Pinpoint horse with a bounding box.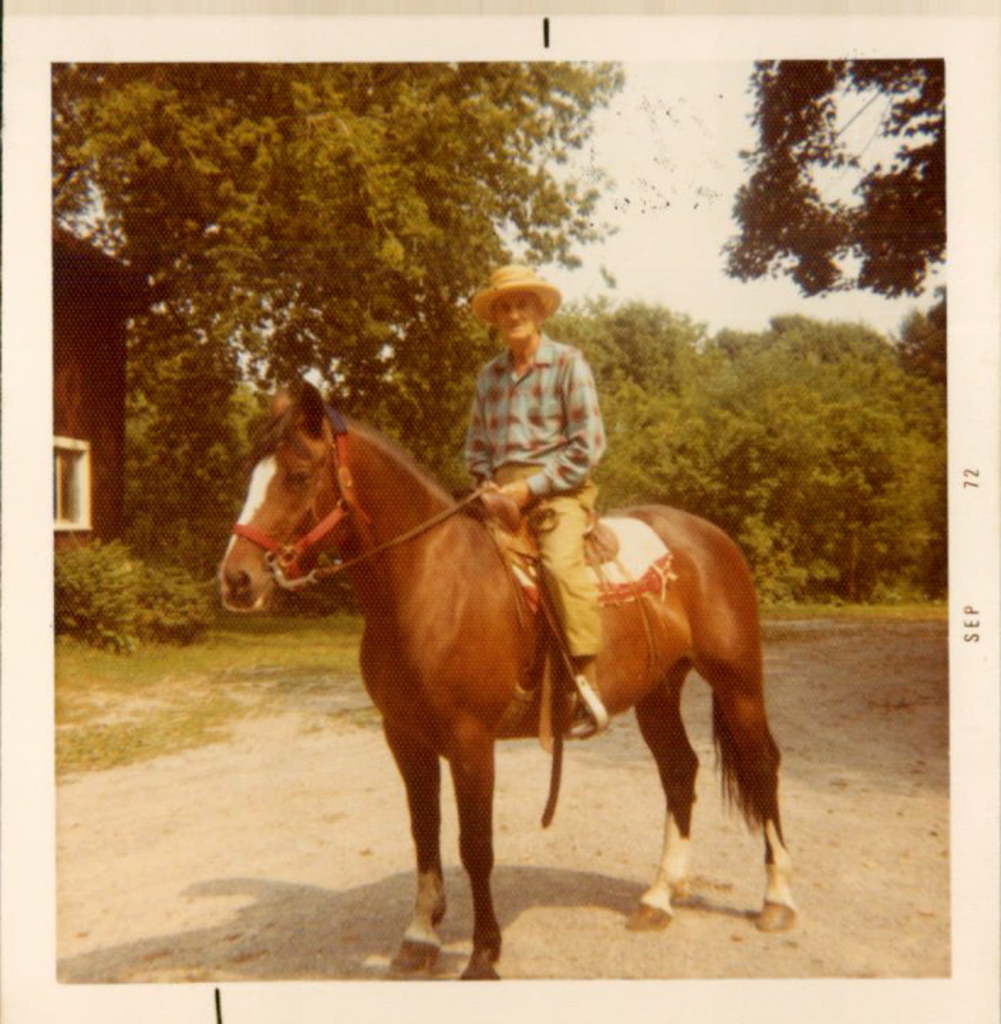
rect(215, 378, 802, 980).
